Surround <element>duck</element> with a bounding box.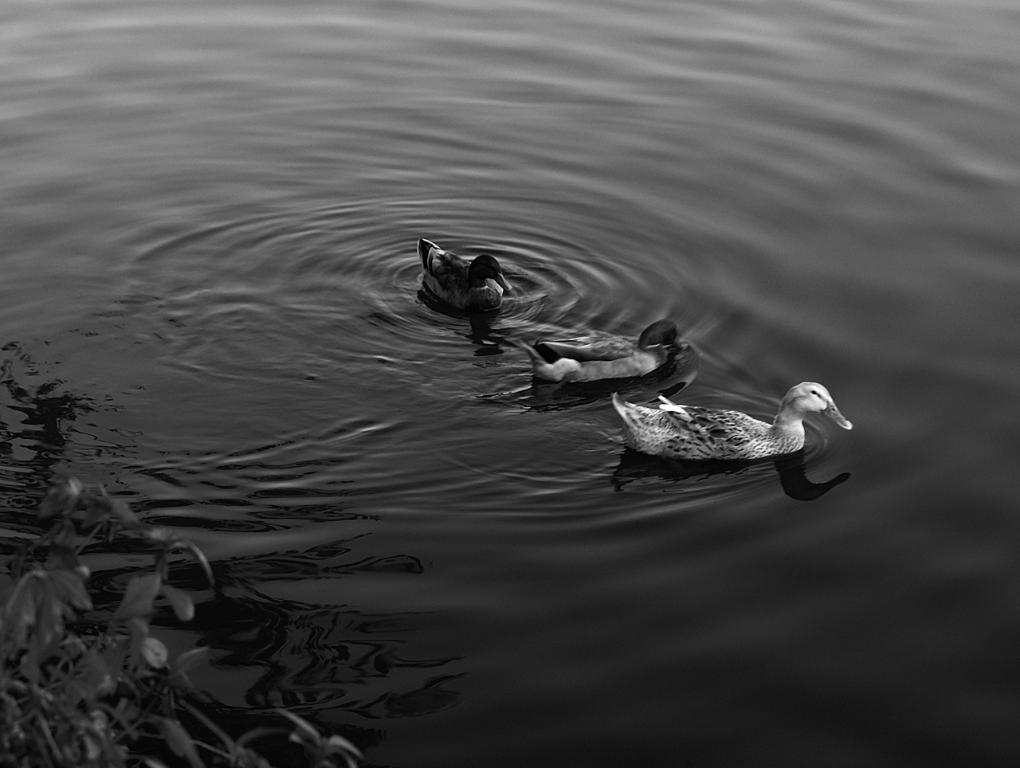
x1=618 y1=370 x2=867 y2=477.
